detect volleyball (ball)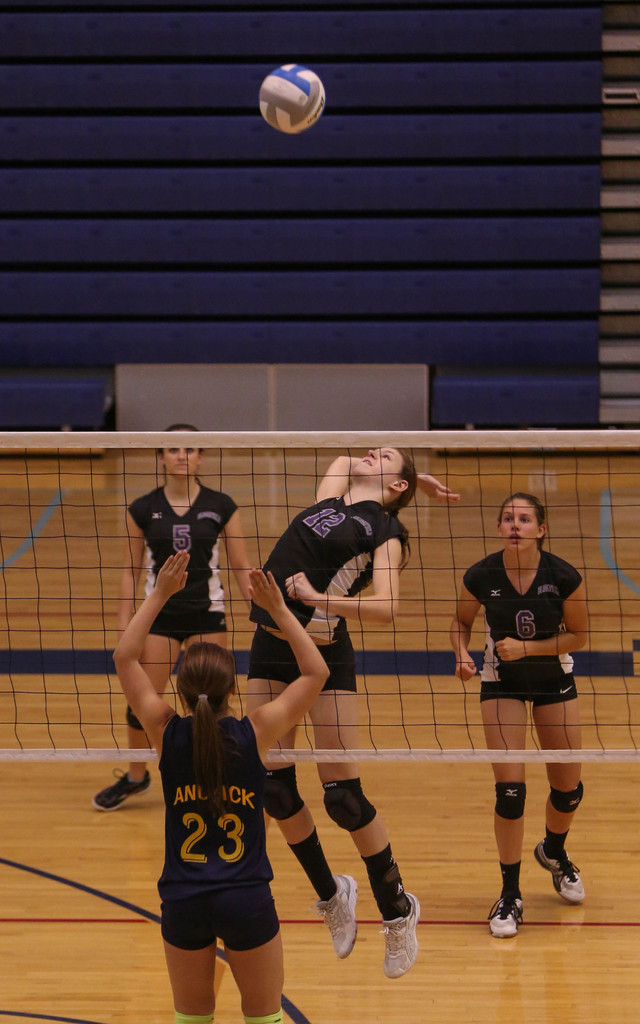
rect(256, 61, 328, 135)
